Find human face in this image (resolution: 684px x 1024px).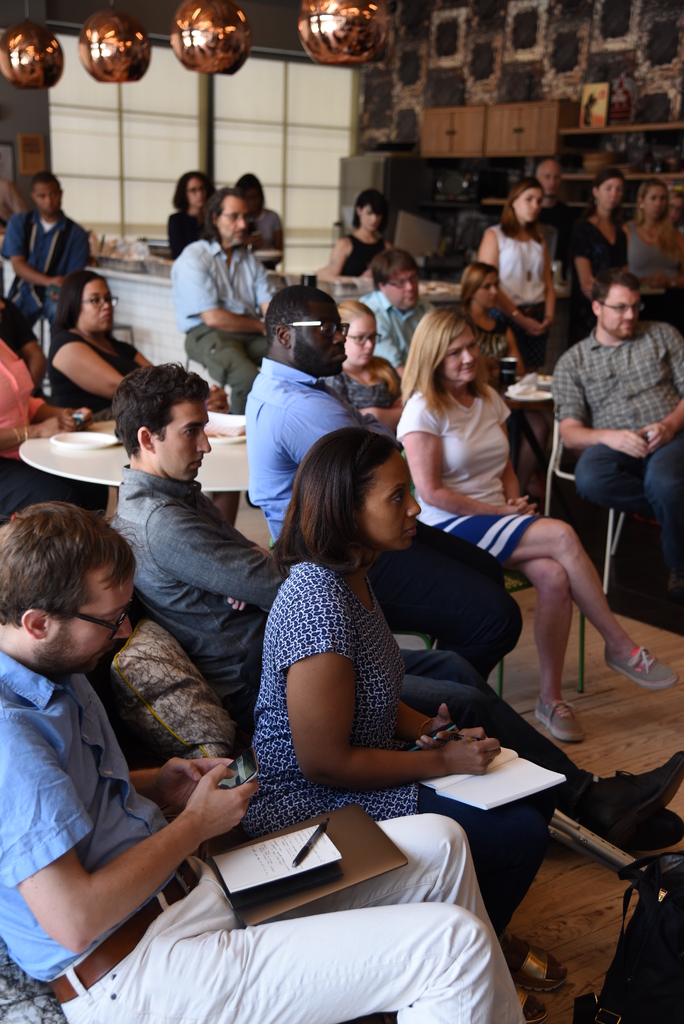
[511,188,542,225].
